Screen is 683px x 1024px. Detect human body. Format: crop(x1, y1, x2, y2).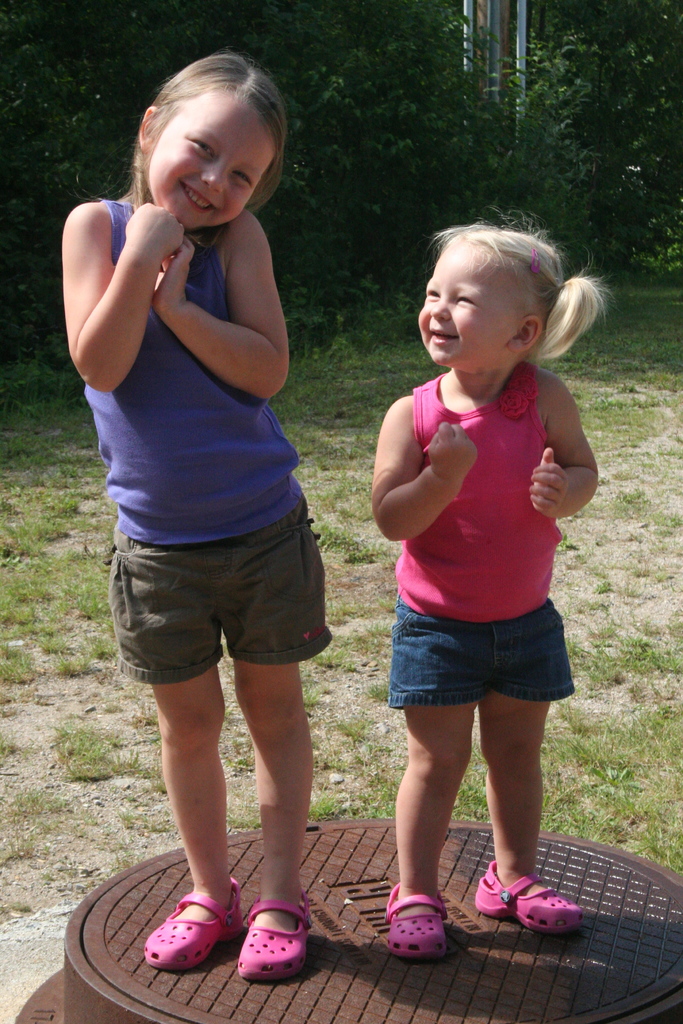
crop(84, 92, 386, 937).
